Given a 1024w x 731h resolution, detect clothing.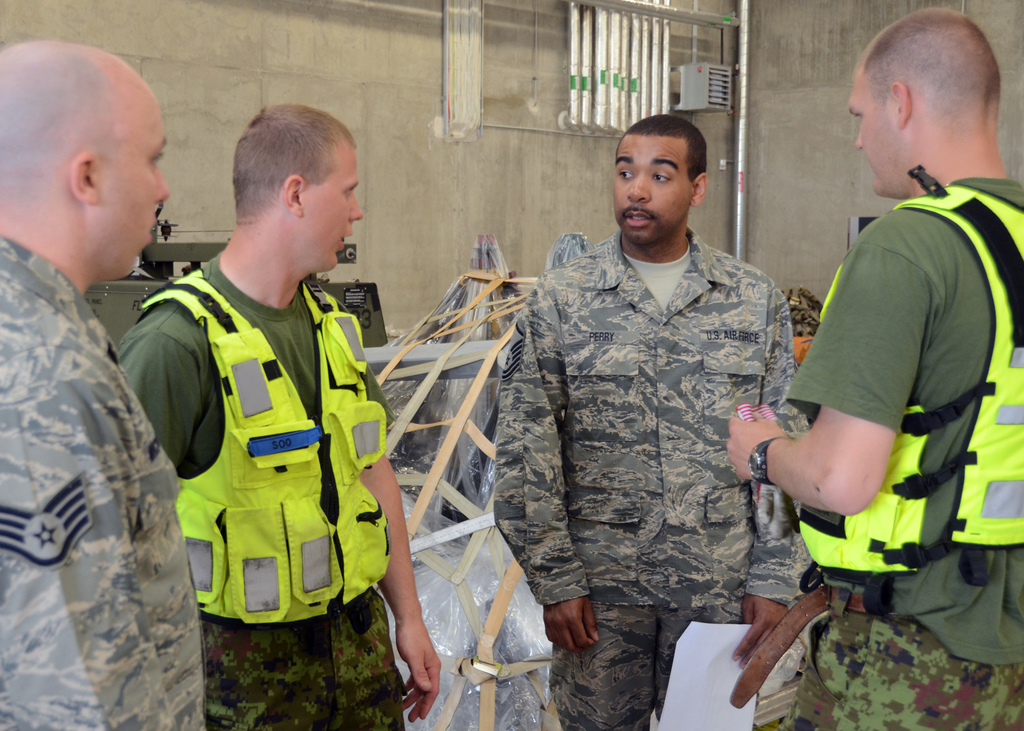
0 230 214 730.
